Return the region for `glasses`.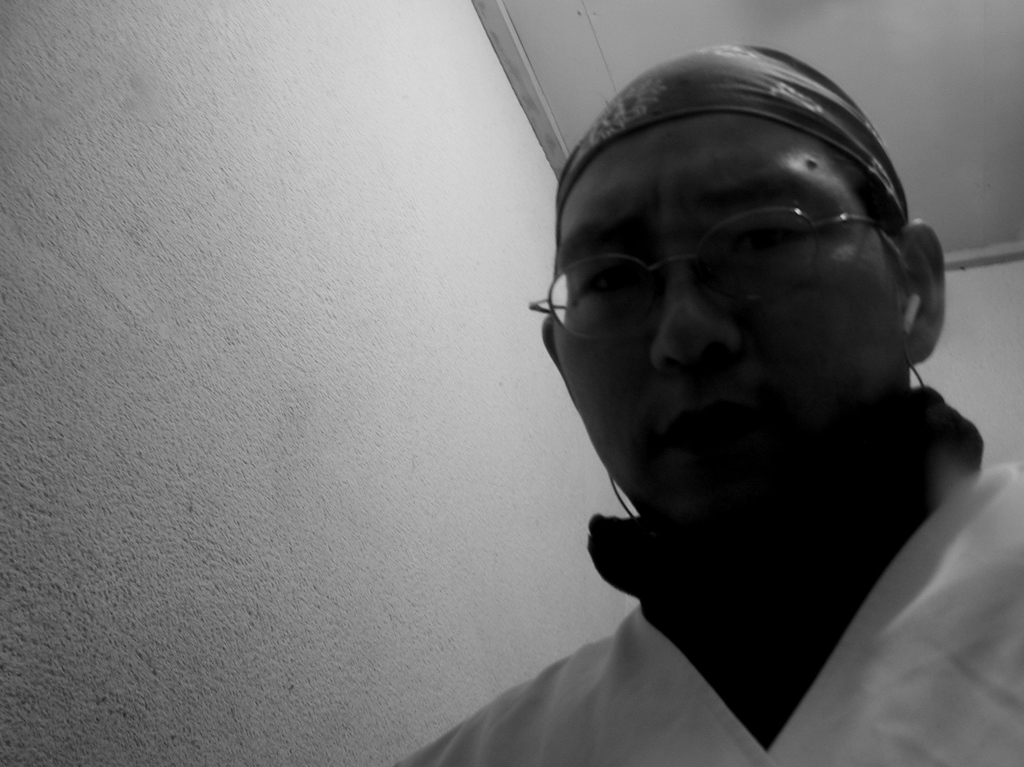
{"left": 545, "top": 206, "right": 897, "bottom": 345}.
